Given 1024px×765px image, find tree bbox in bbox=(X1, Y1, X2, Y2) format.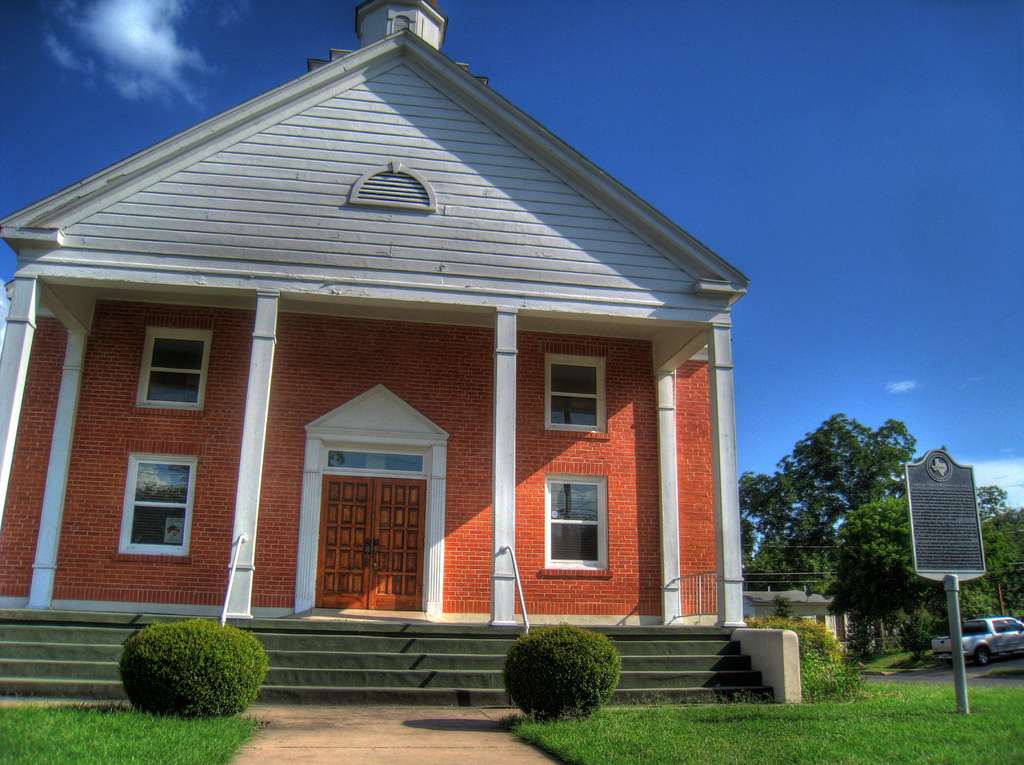
bbox=(129, 605, 276, 756).
